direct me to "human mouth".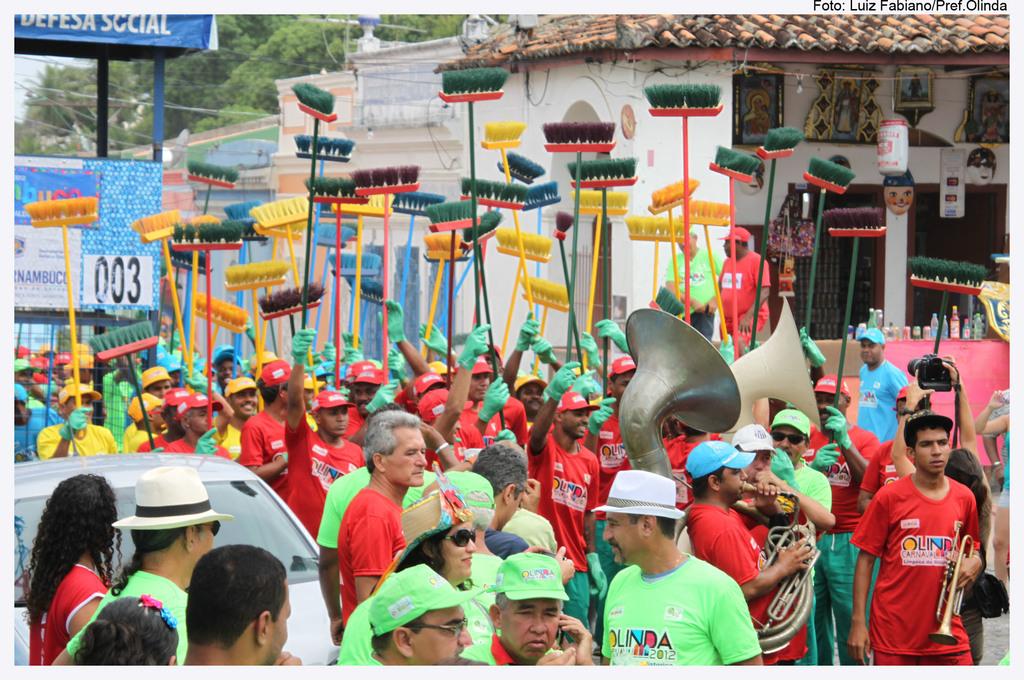
Direction: x1=524 y1=635 x2=550 y2=651.
